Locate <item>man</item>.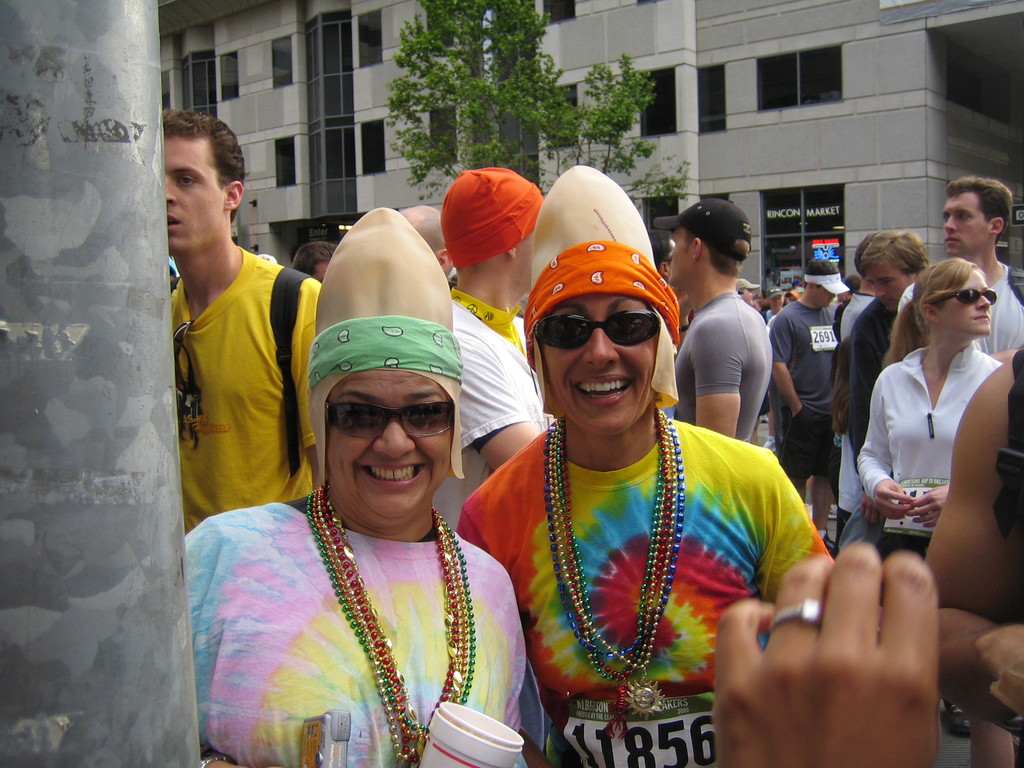
Bounding box: select_region(771, 257, 846, 531).
